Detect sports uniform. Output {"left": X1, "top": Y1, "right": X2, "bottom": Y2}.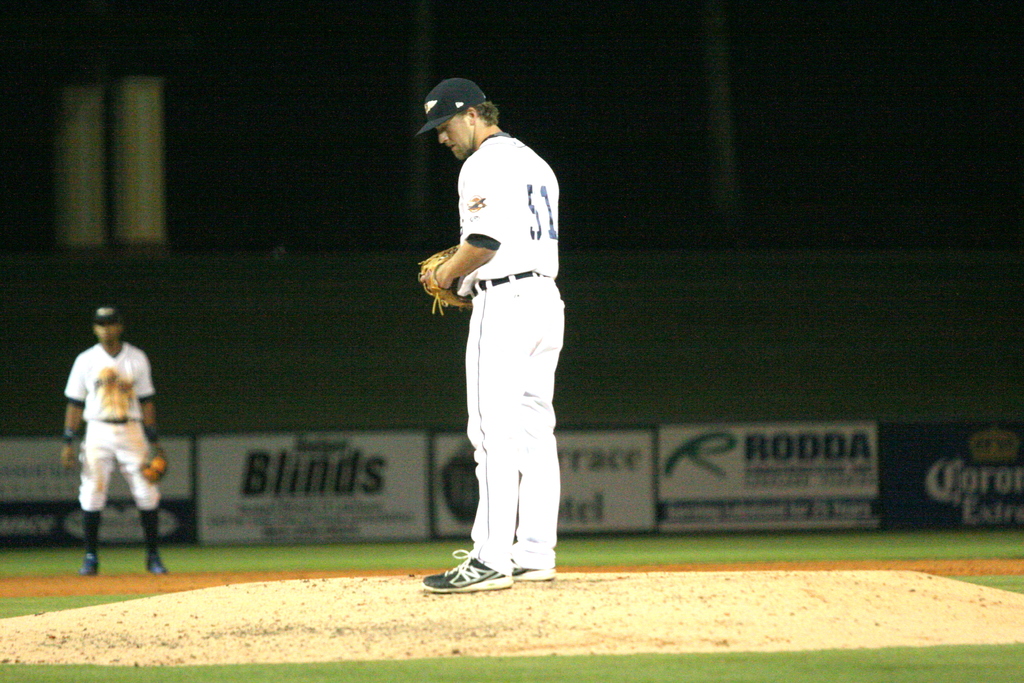
{"left": 411, "top": 73, "right": 579, "bottom": 584}.
